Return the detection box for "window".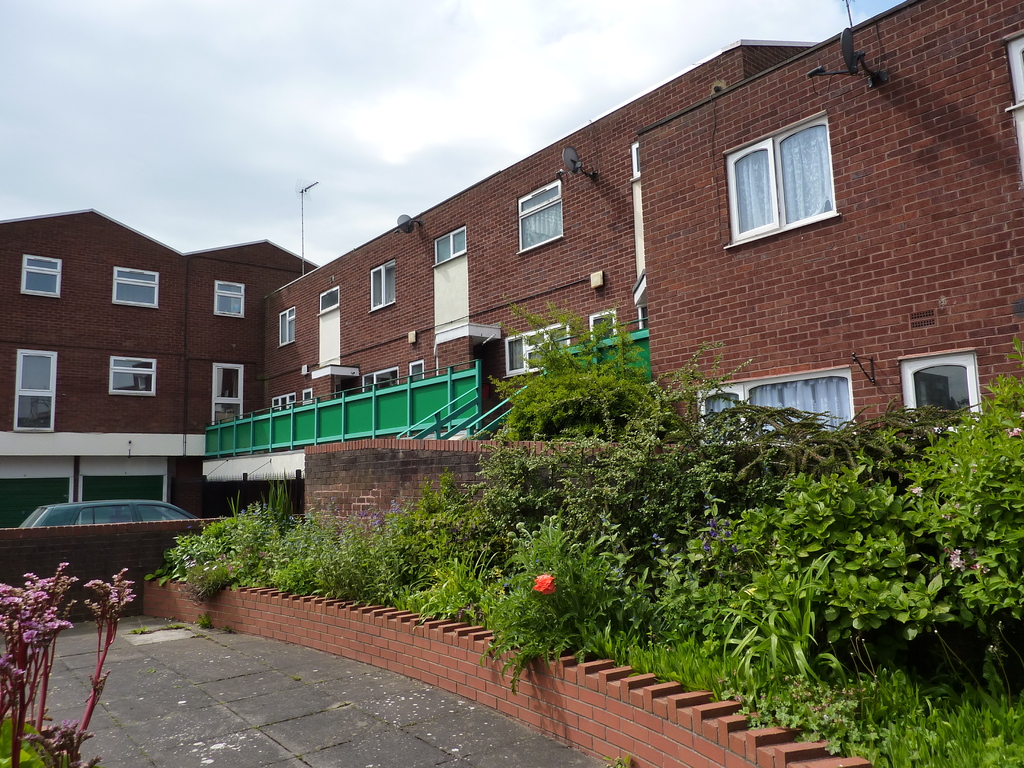
locate(372, 260, 394, 311).
